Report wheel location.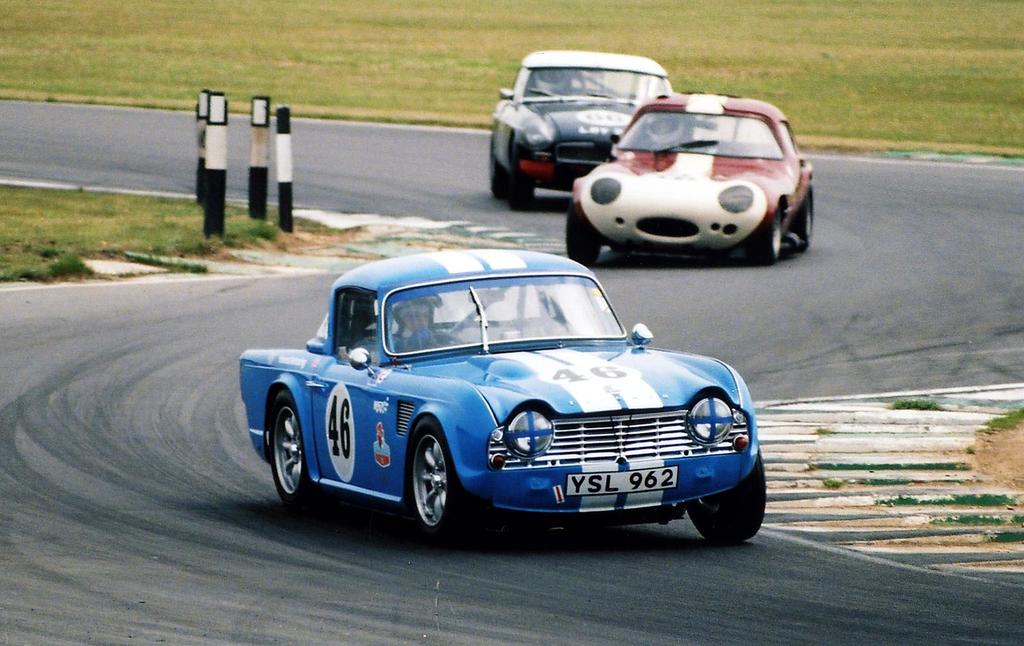
Report: {"left": 485, "top": 152, "right": 506, "bottom": 194}.
